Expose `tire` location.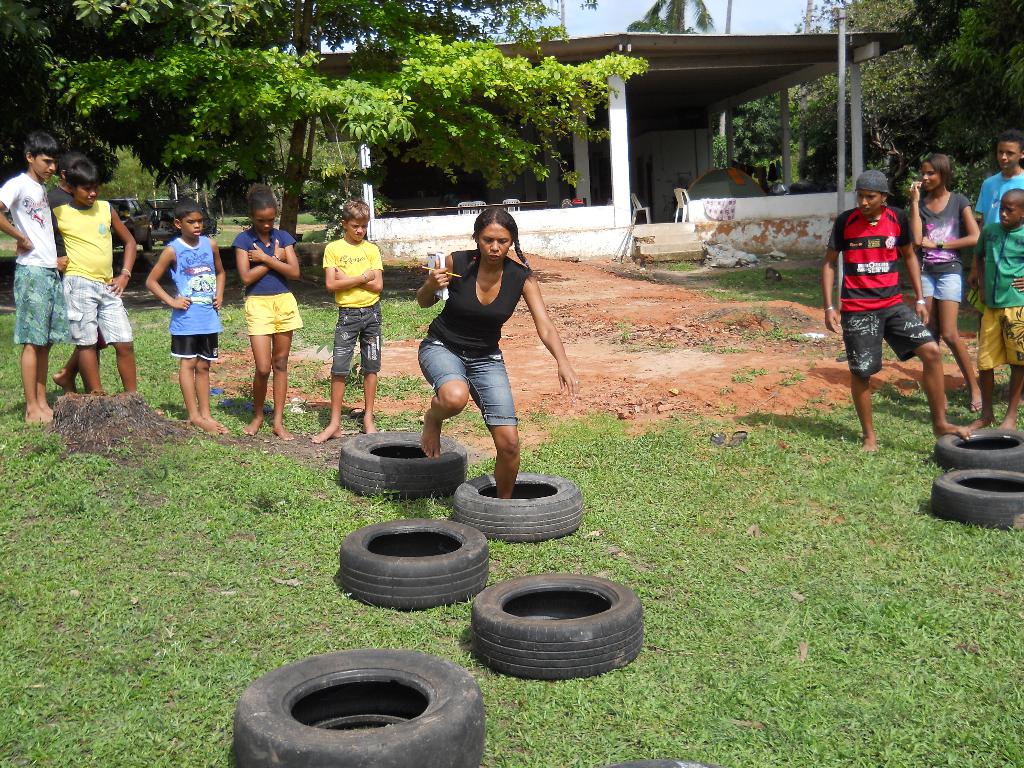
Exposed at detection(232, 645, 485, 767).
